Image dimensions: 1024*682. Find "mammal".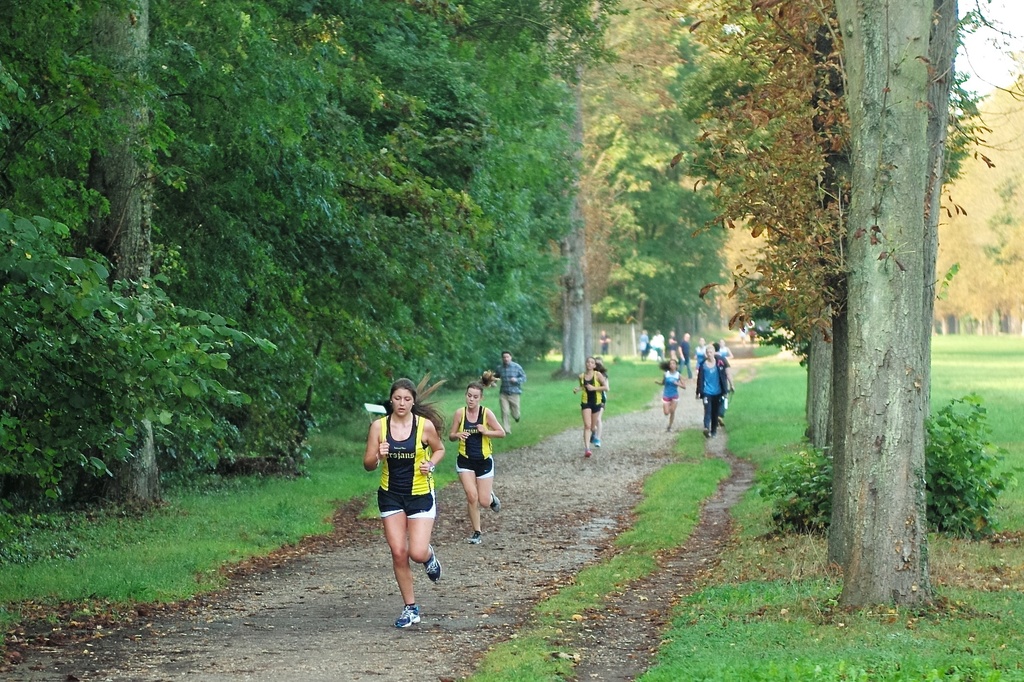
(360,381,451,567).
